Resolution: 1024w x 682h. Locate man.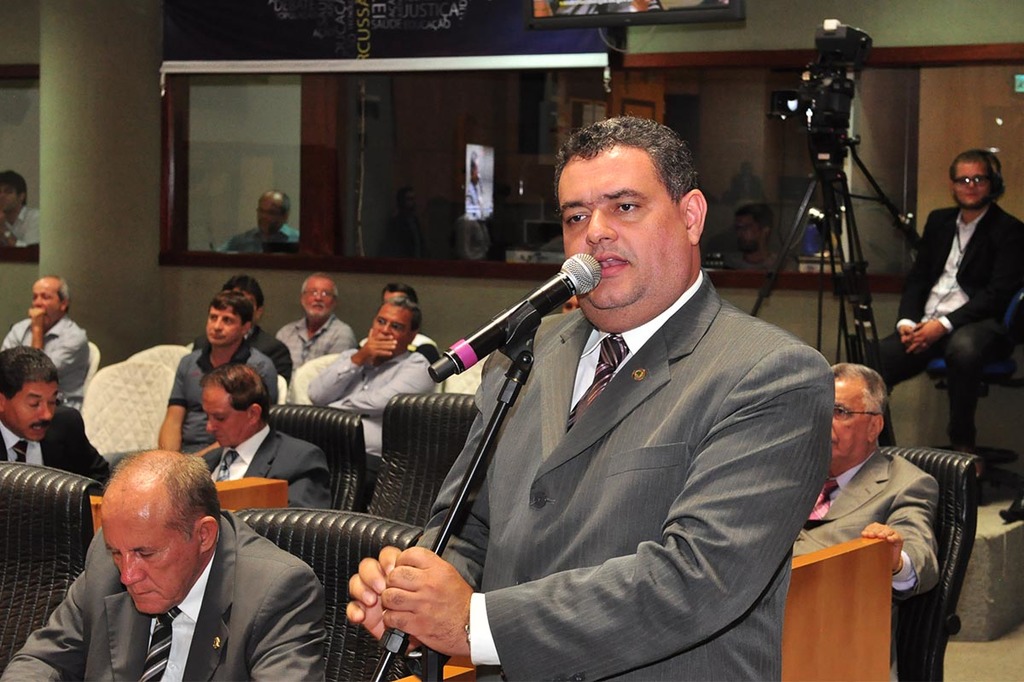
x1=0, y1=351, x2=111, y2=481.
